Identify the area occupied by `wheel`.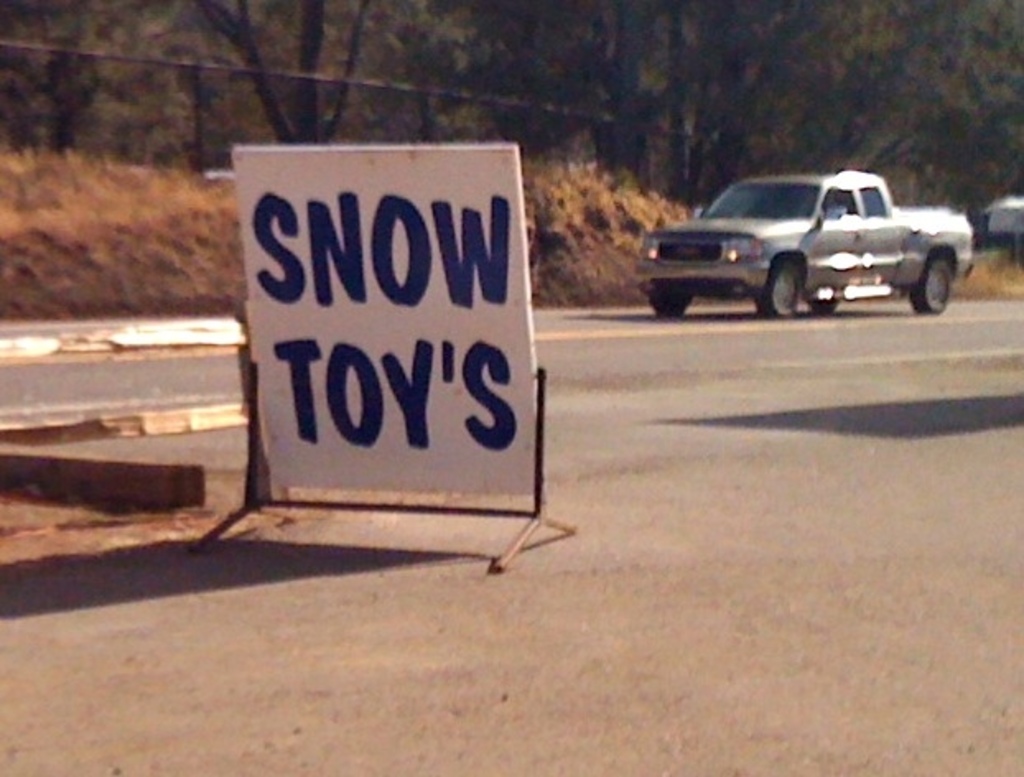
Area: bbox(914, 255, 958, 321).
